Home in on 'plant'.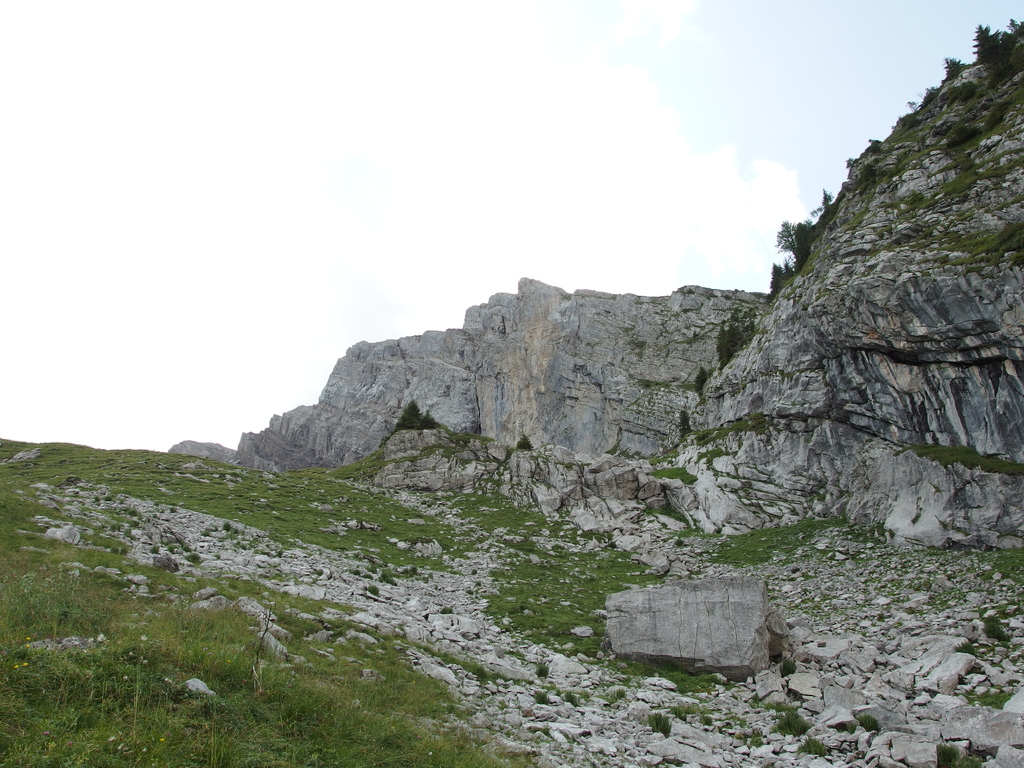
Homed in at detection(742, 724, 769, 750).
